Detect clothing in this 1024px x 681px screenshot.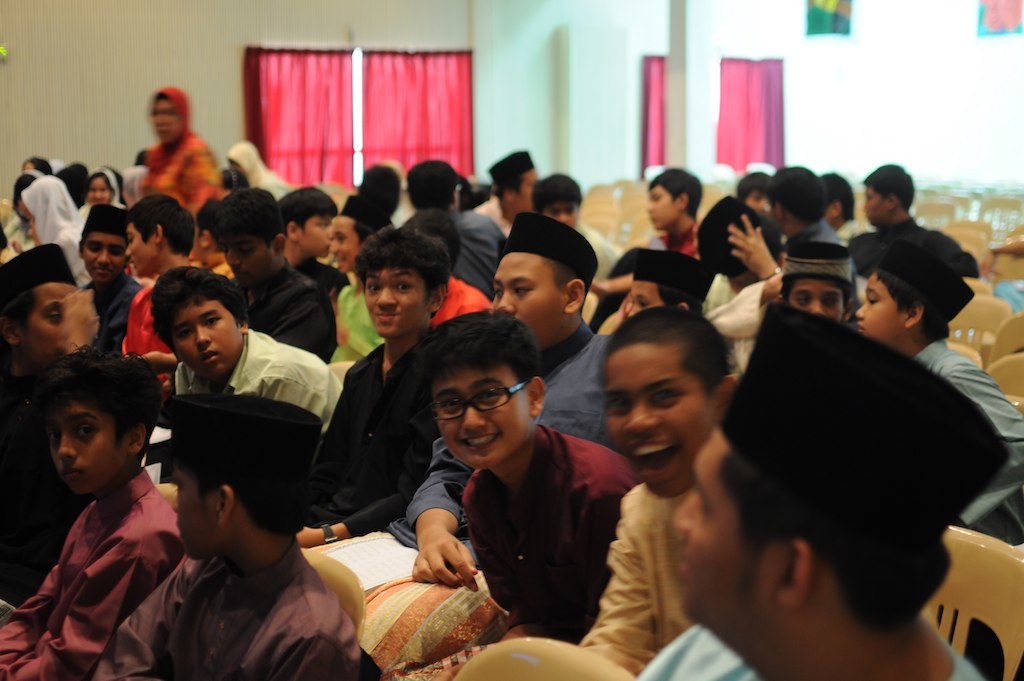
Detection: locate(430, 274, 491, 328).
